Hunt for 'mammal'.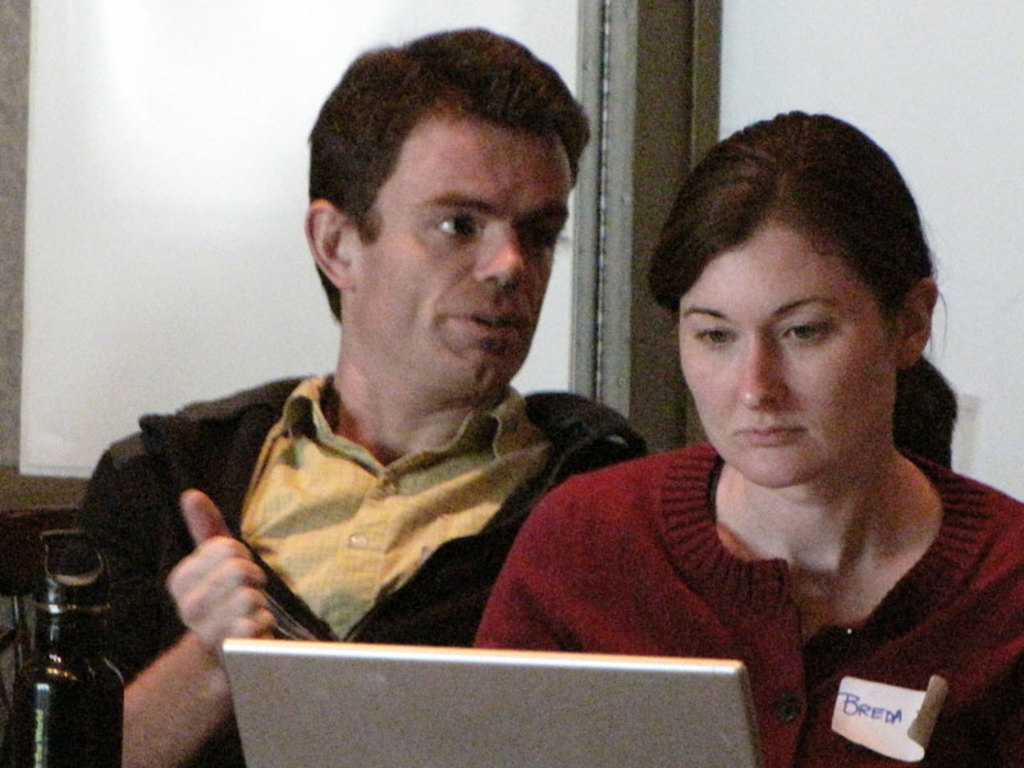
Hunted down at (483,129,1023,763).
